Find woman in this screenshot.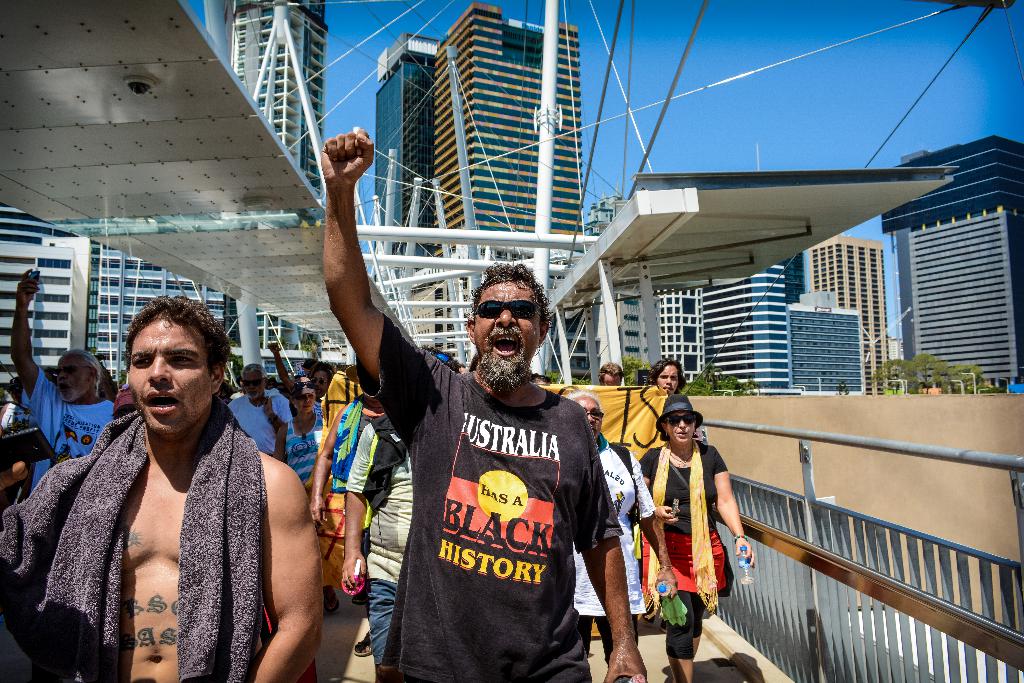
The bounding box for woman is BBox(572, 388, 681, 682).
